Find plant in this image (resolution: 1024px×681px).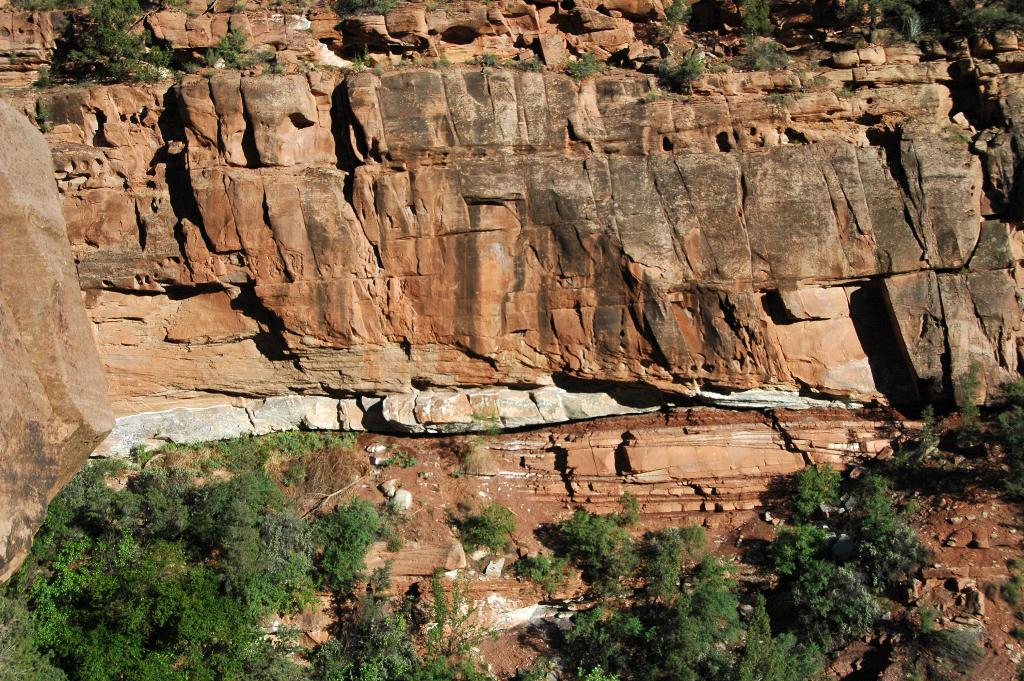
332,0,392,17.
